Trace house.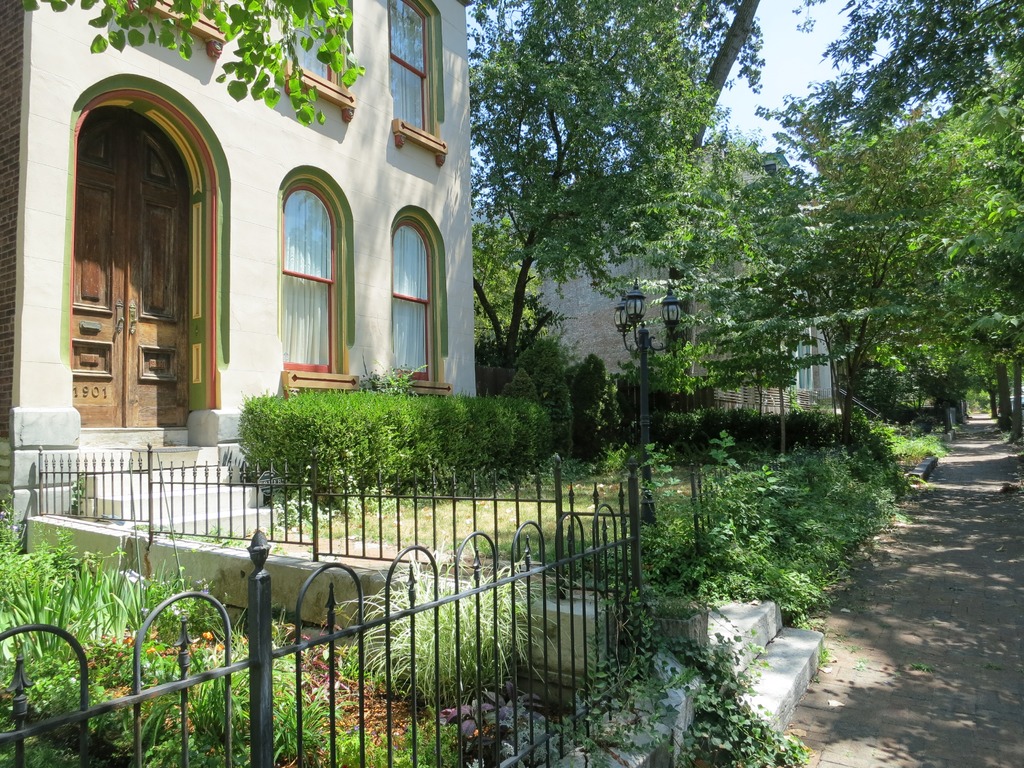
Traced to [left=545, top=188, right=833, bottom=413].
